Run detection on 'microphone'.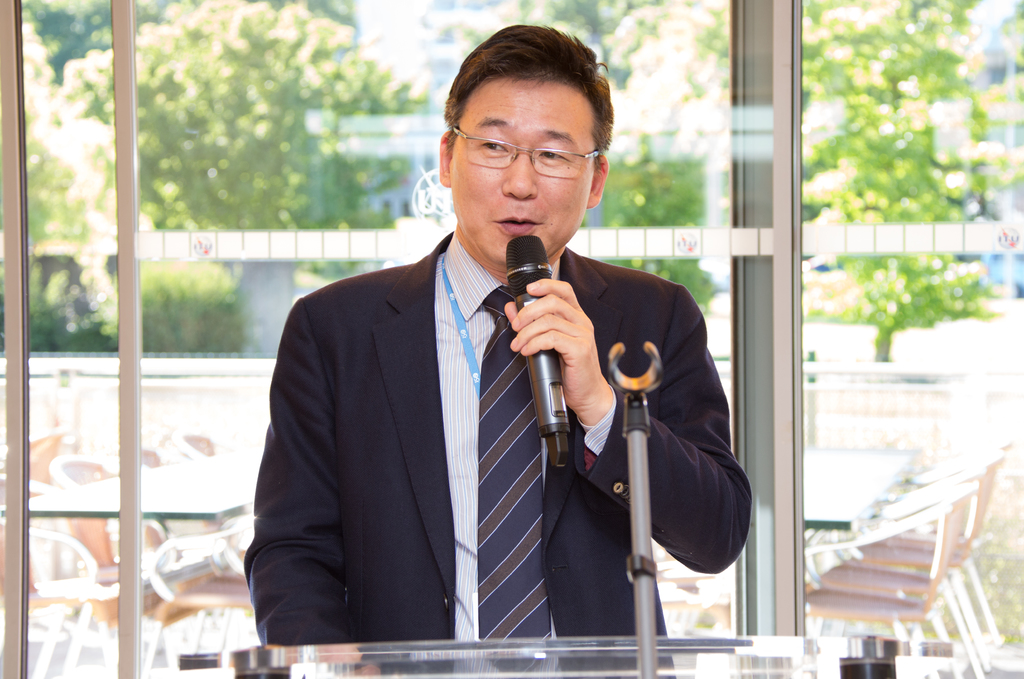
Result: left=499, top=233, right=586, bottom=477.
